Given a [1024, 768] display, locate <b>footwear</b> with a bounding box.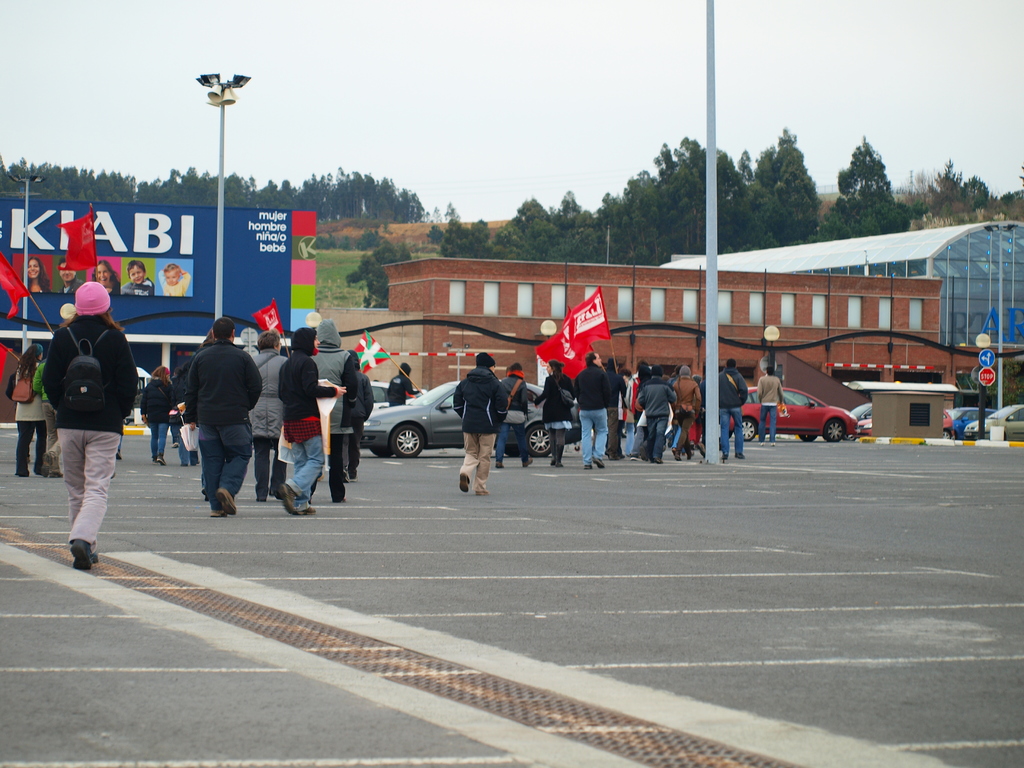
Located: crop(191, 460, 199, 465).
